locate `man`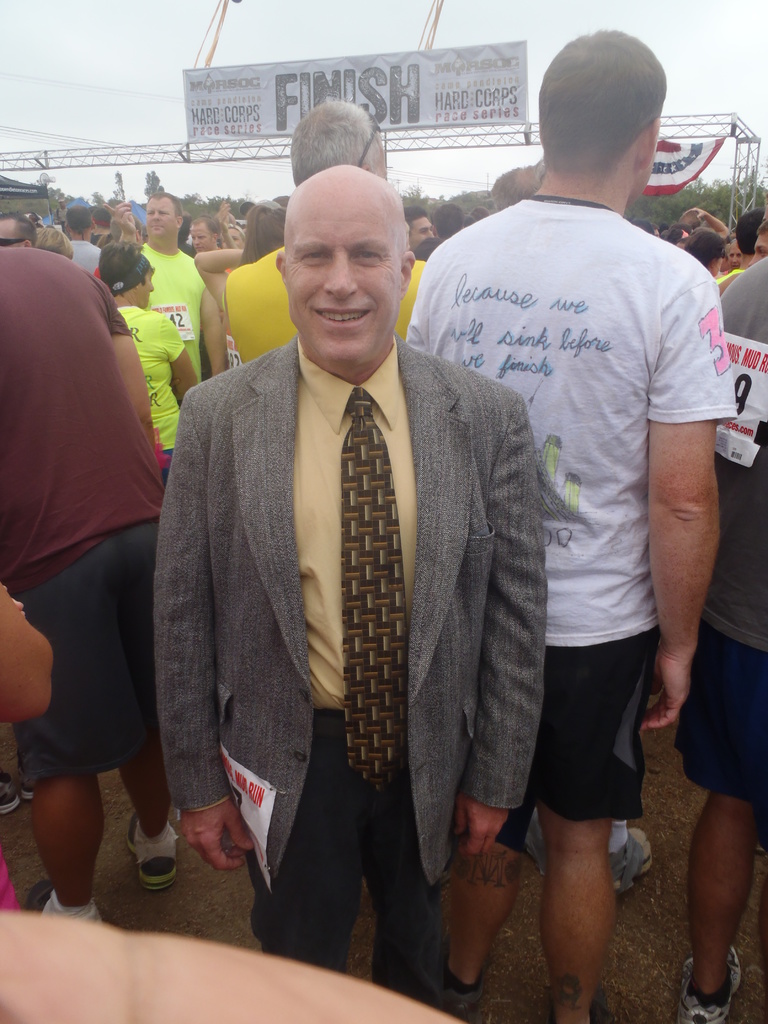
pyautogui.locateOnScreen(486, 163, 543, 213)
